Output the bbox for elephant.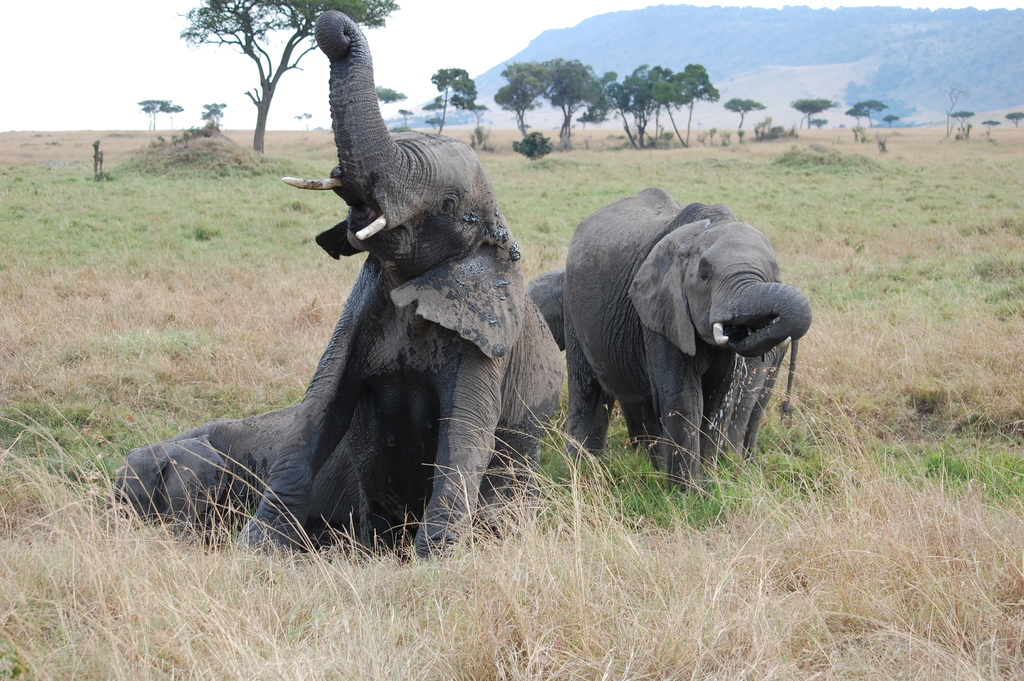
[236, 7, 566, 564].
